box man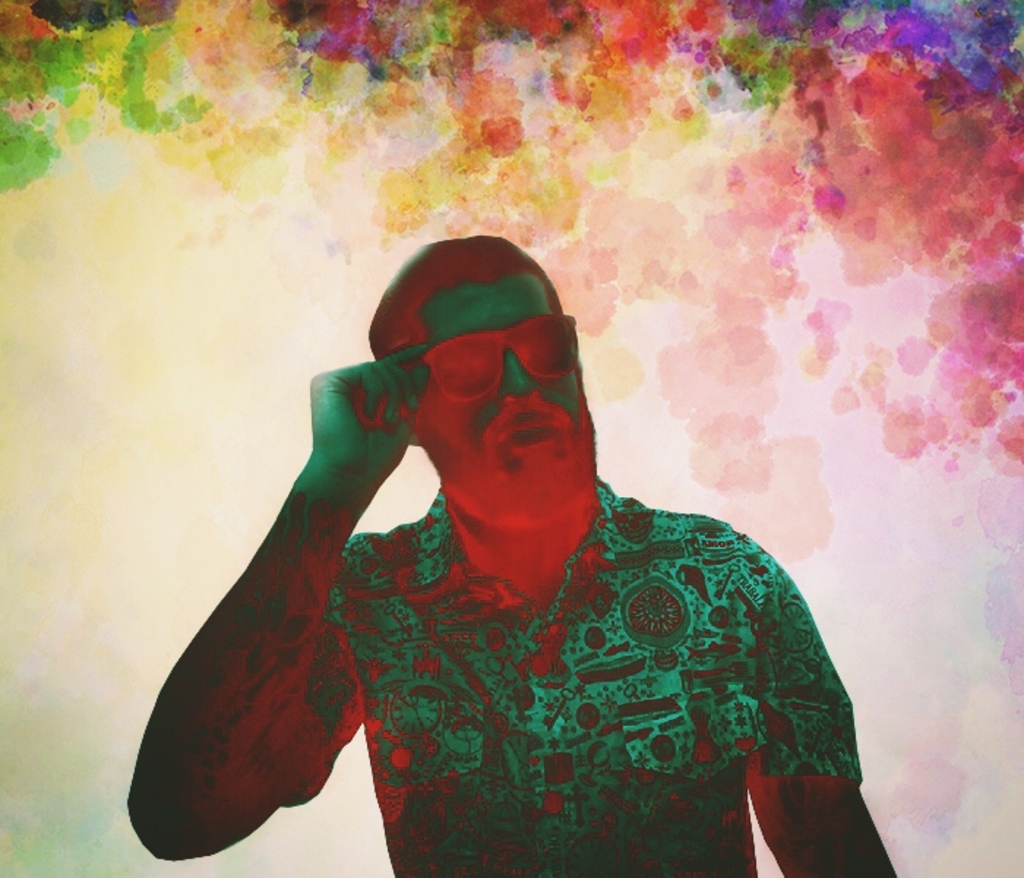
crop(148, 243, 873, 866)
